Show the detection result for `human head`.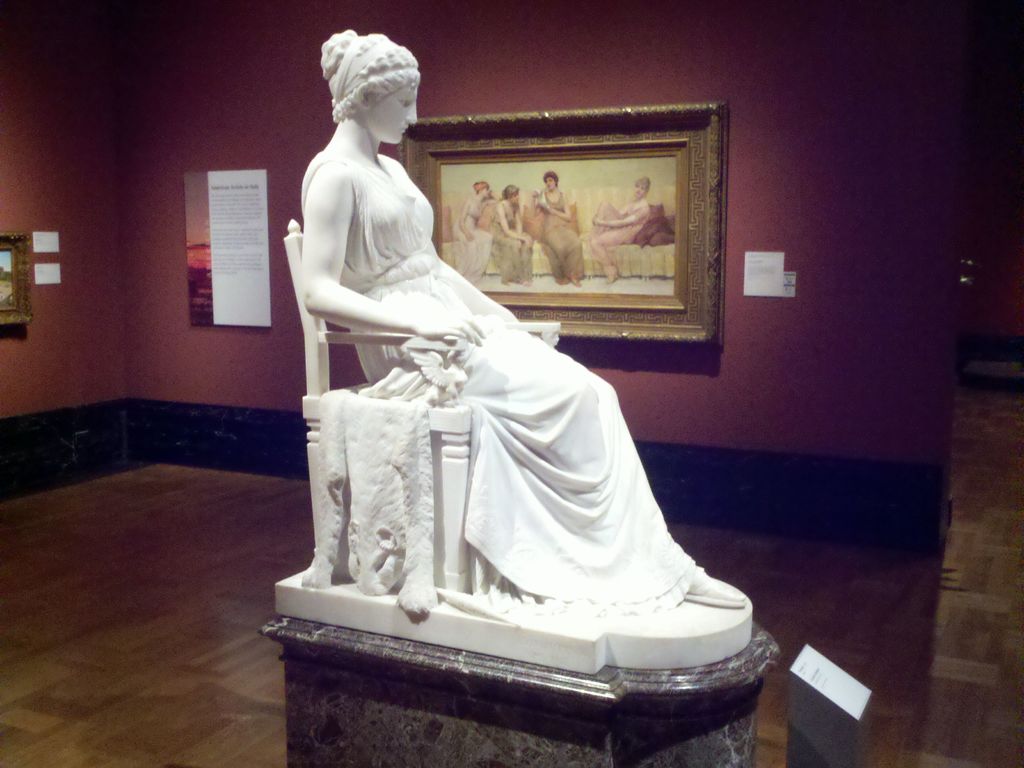
634:173:650:198.
